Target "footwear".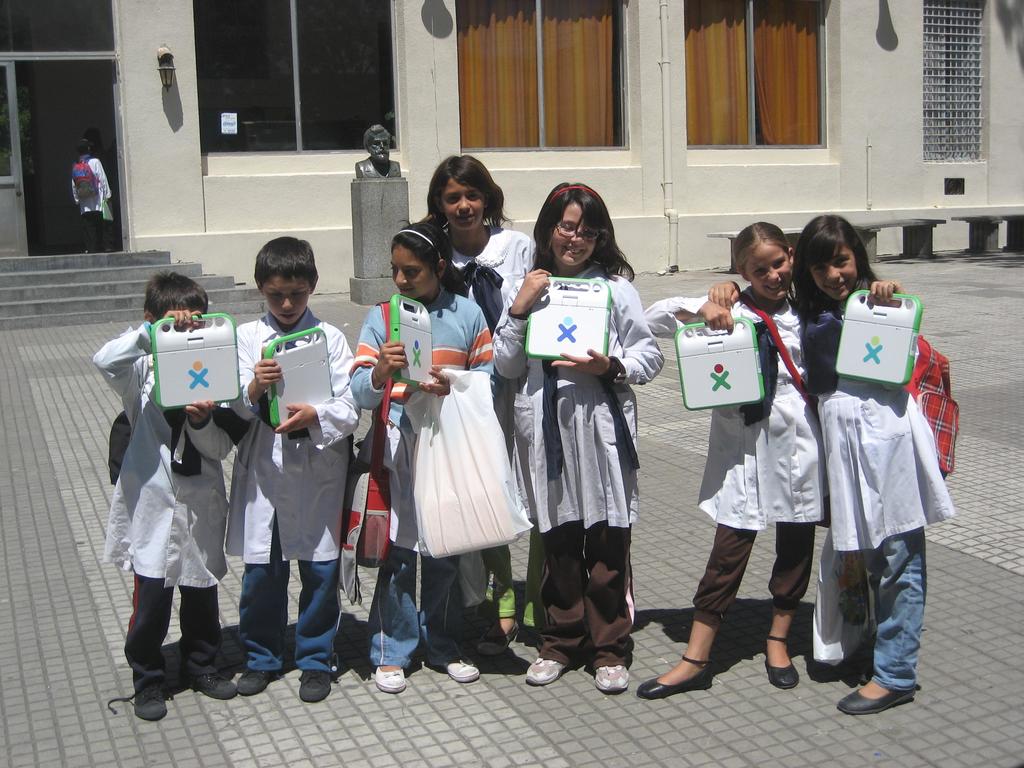
Target region: select_region(374, 662, 401, 692).
